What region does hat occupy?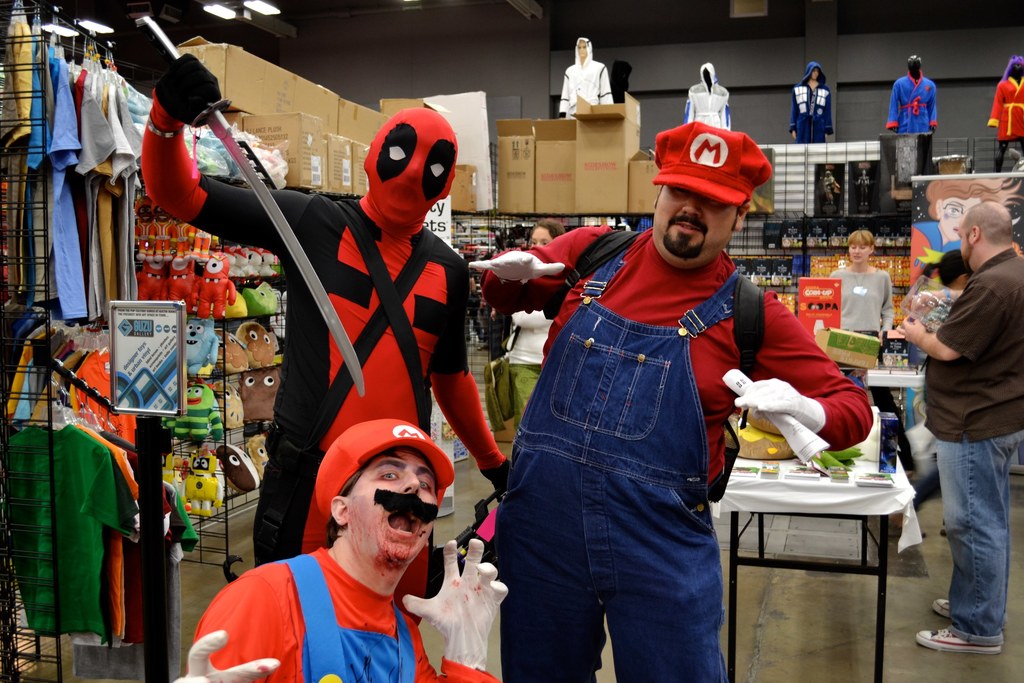
box(653, 120, 772, 207).
